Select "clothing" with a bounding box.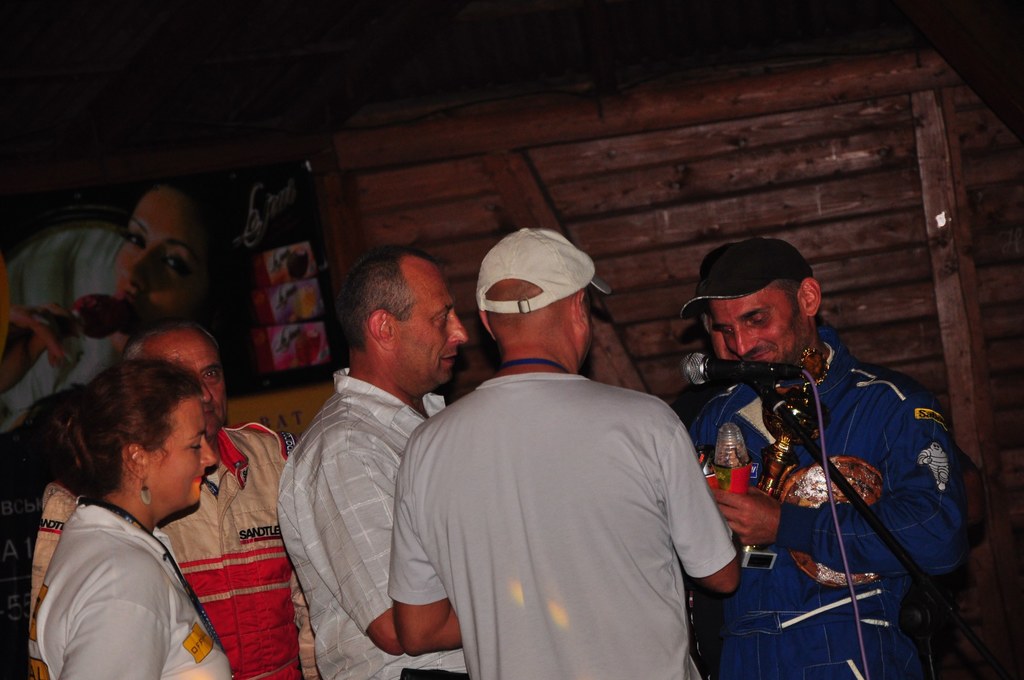
[x1=26, y1=411, x2=319, y2=679].
